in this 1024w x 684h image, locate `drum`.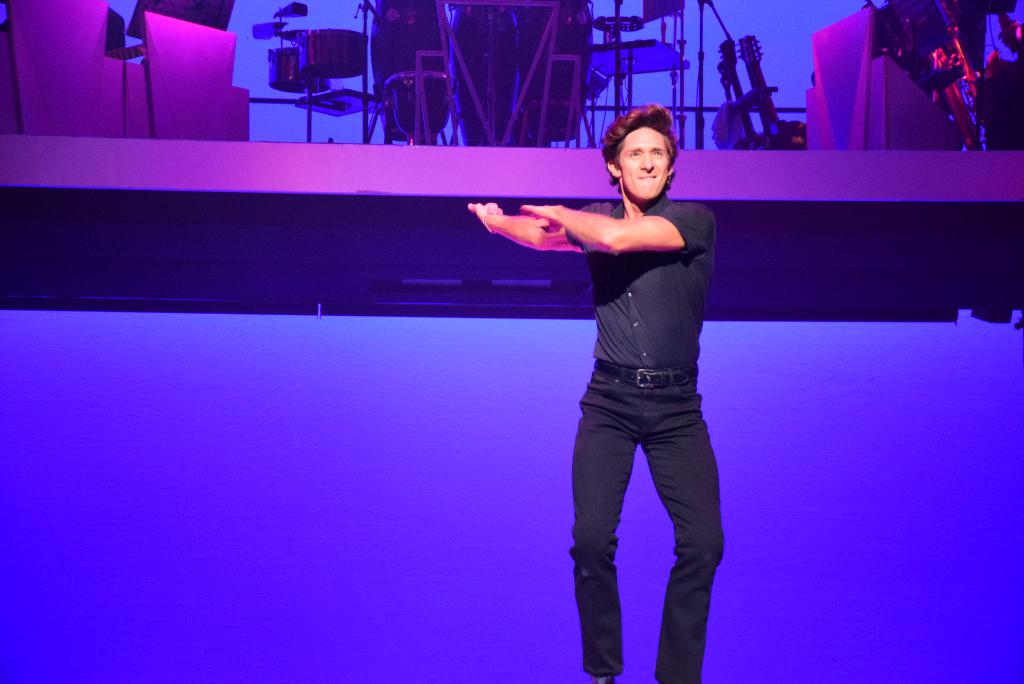
Bounding box: 296:37:365:79.
